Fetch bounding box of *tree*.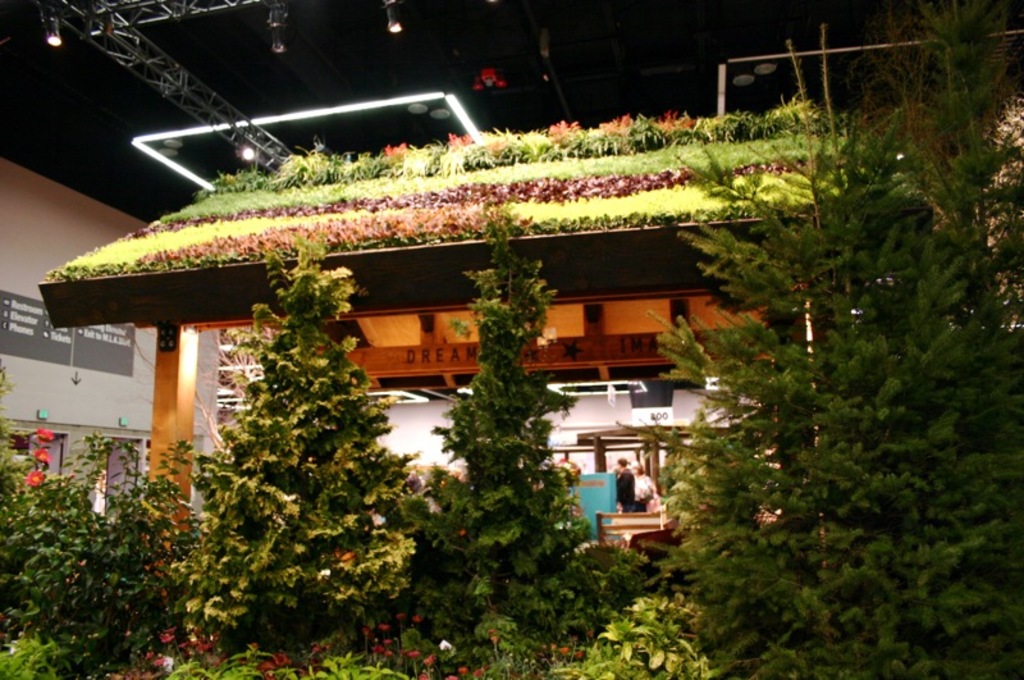
Bbox: Rect(206, 234, 431, 679).
